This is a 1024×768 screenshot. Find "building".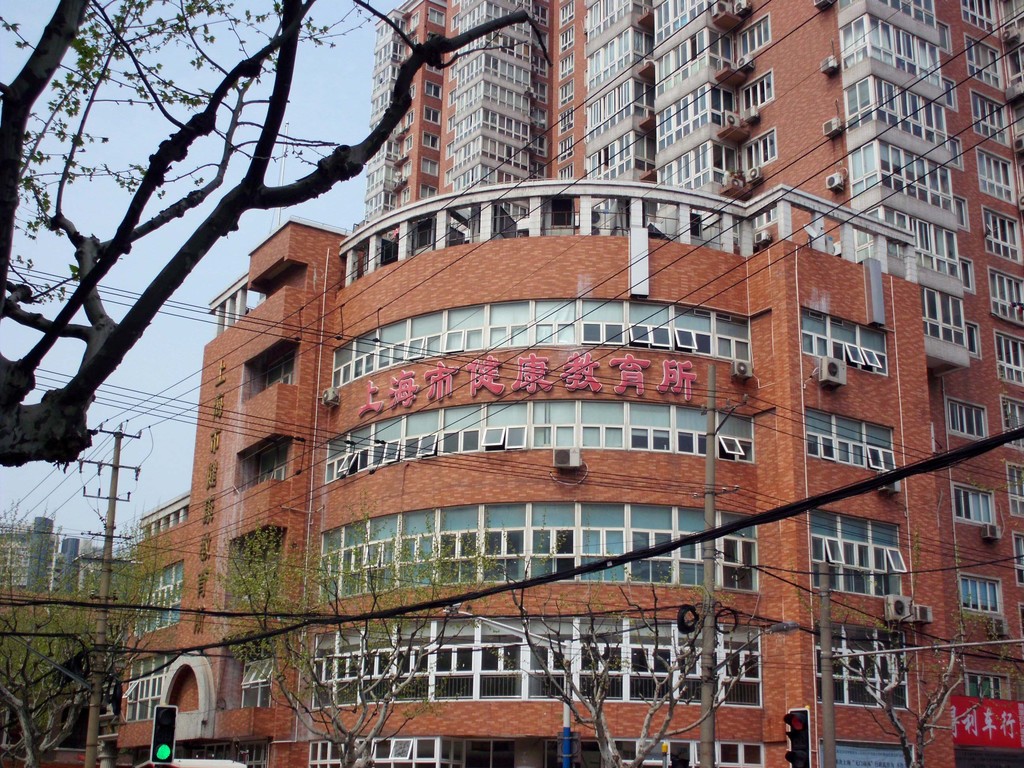
Bounding box: (left=115, top=0, right=1023, bottom=767).
